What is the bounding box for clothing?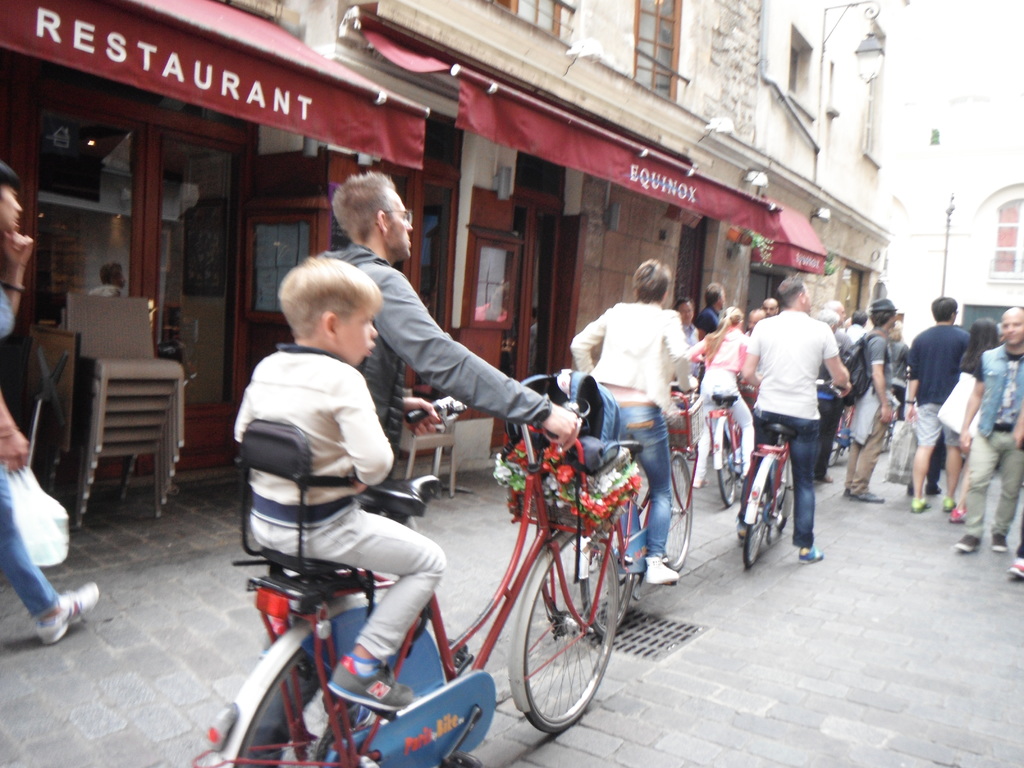
bbox=[0, 280, 59, 623].
